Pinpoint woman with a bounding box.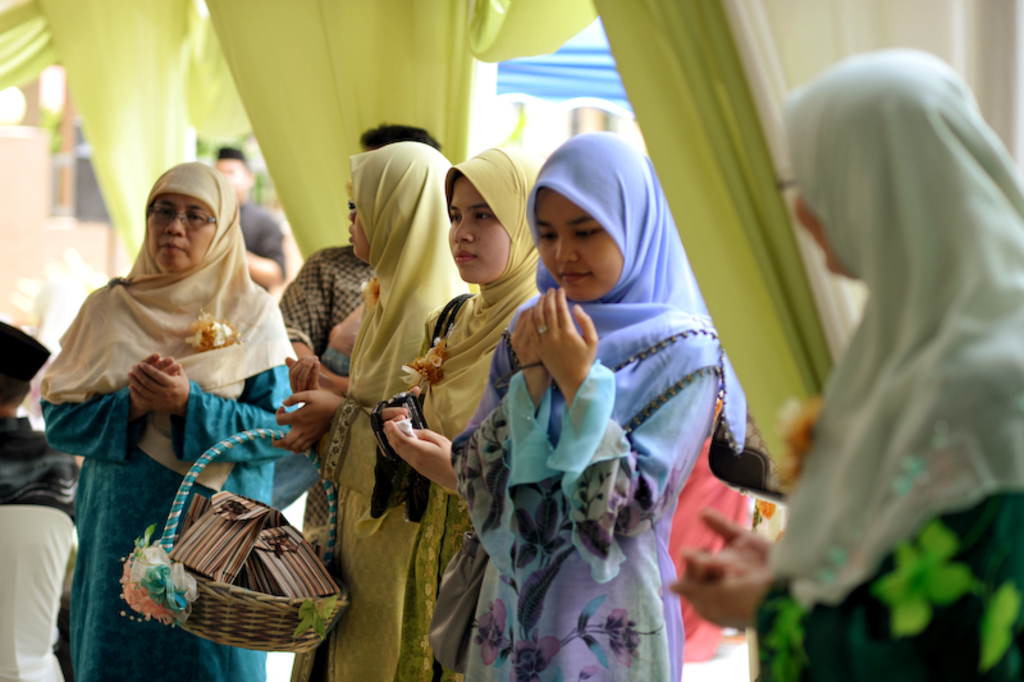
region(366, 146, 543, 681).
